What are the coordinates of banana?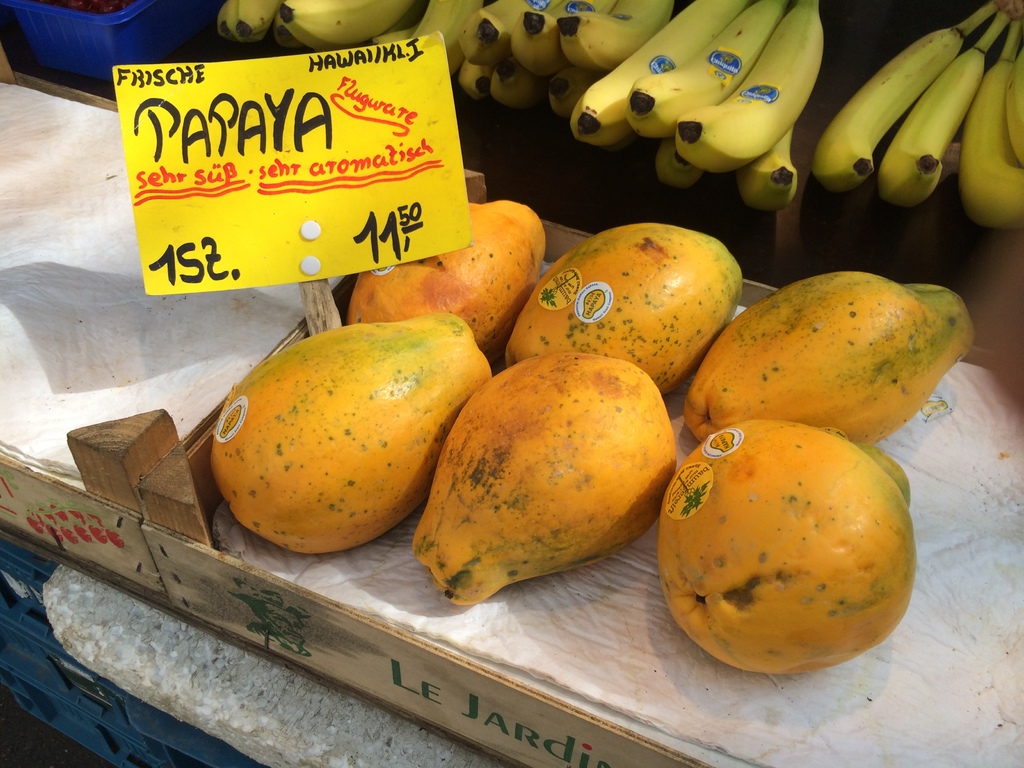
(963, 20, 1023, 227).
